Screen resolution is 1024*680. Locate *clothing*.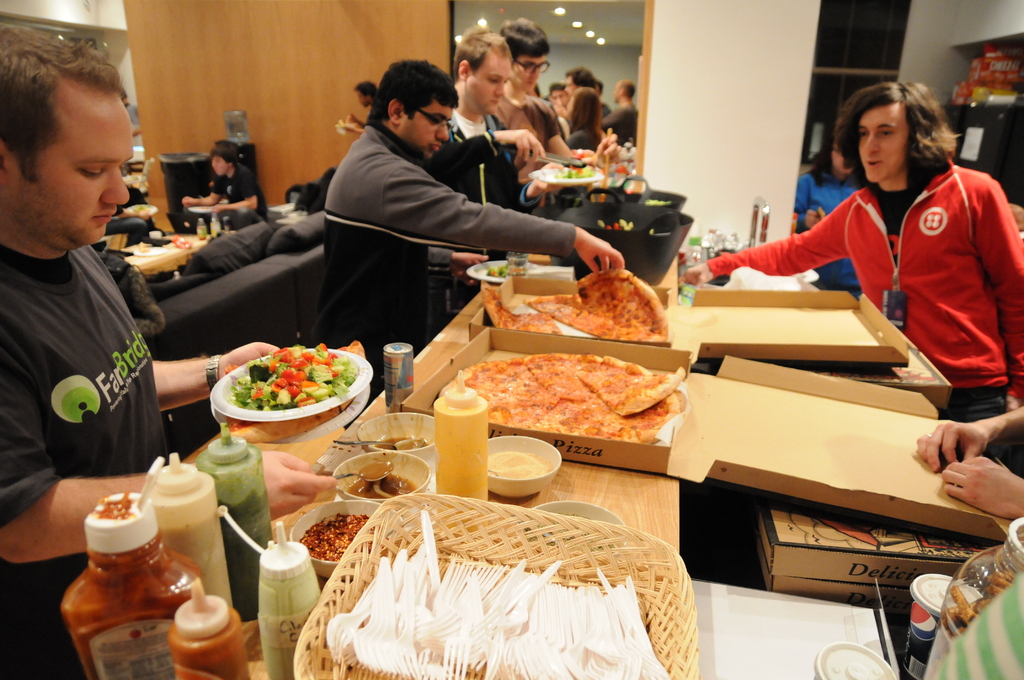
x1=709 y1=183 x2=1023 y2=425.
